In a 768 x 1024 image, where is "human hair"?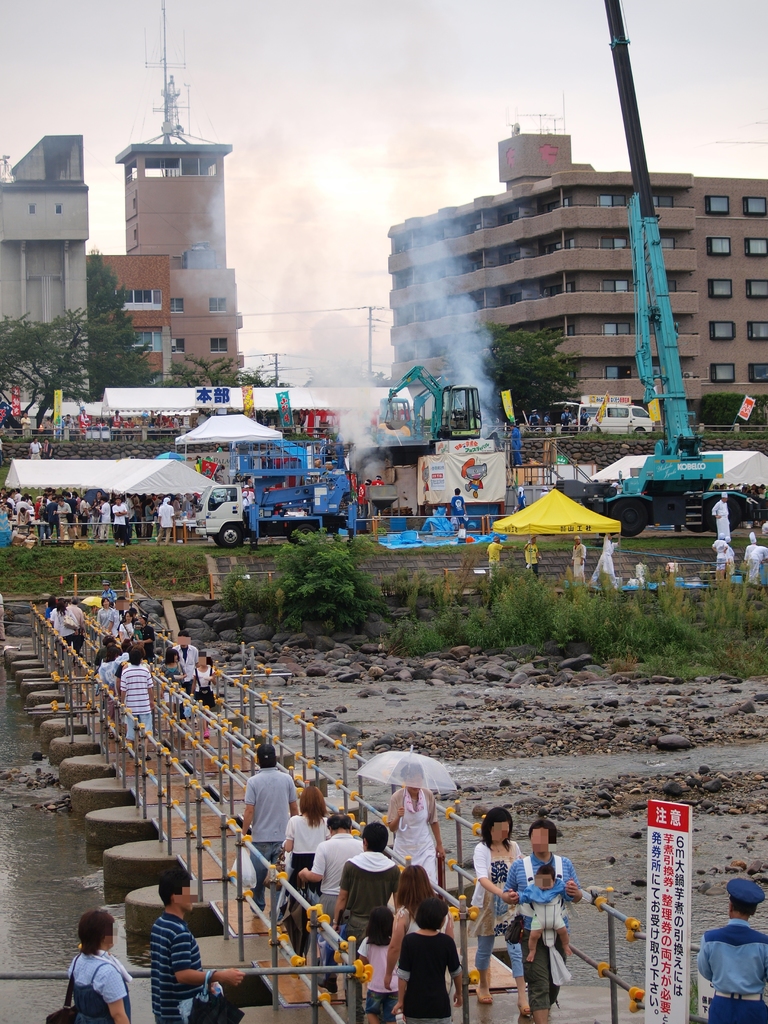
left=166, top=648, right=177, bottom=662.
